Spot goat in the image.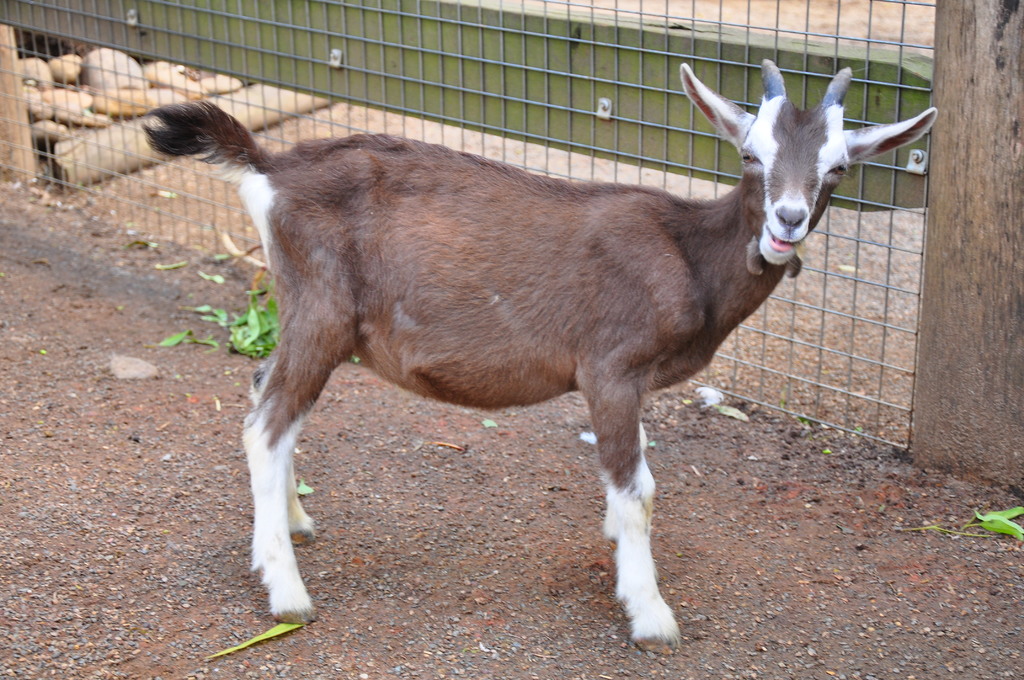
goat found at Rect(142, 58, 766, 656).
